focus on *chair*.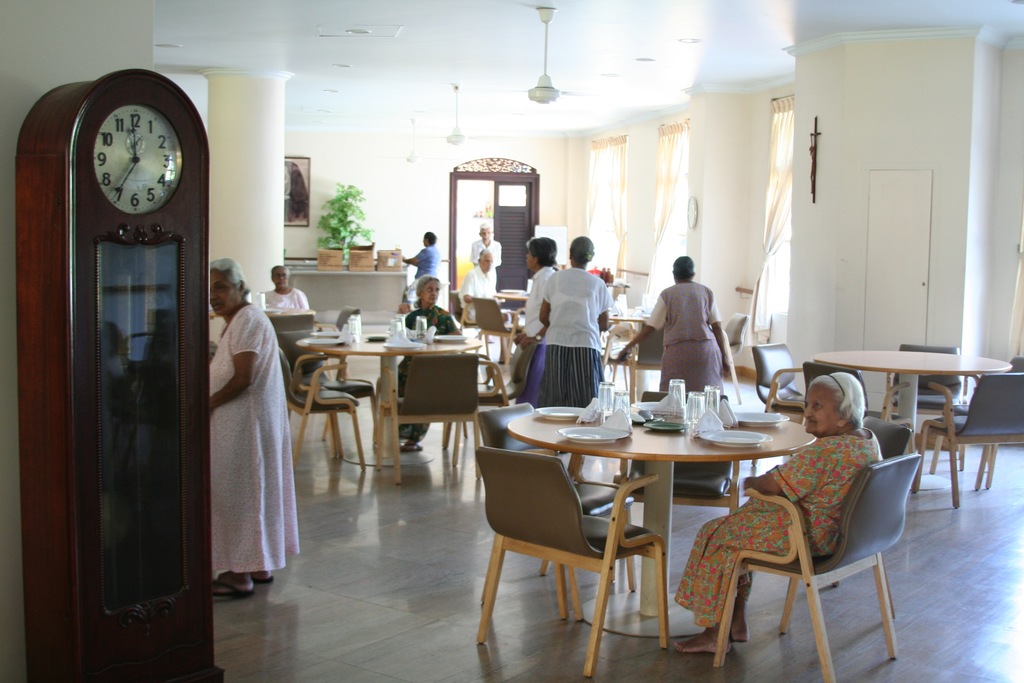
Focused at select_region(278, 348, 366, 479).
